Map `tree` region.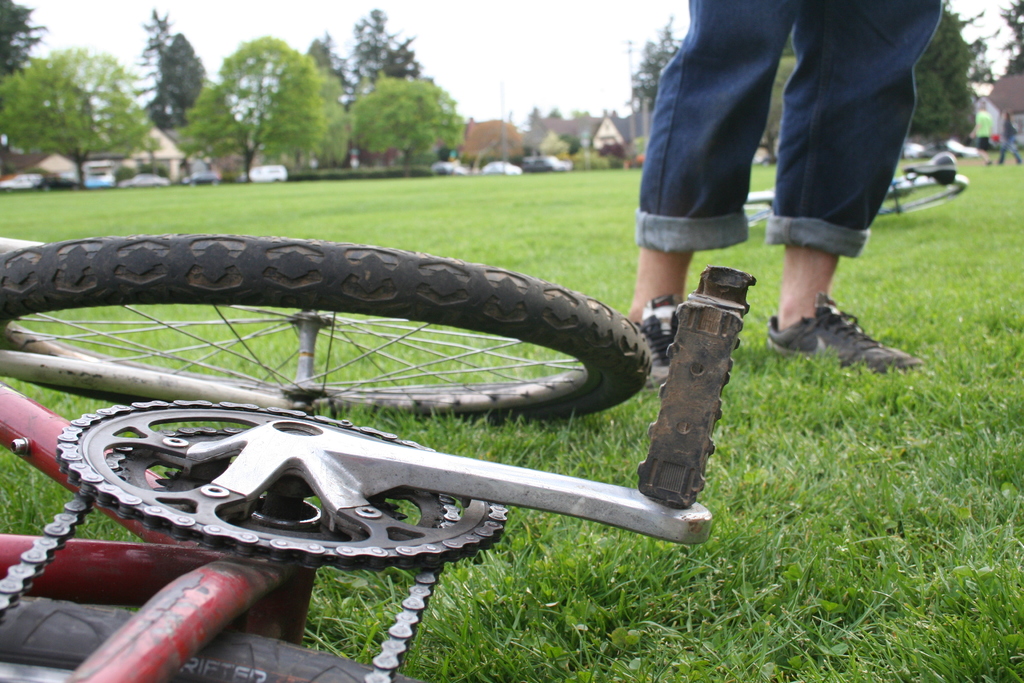
Mapped to <box>753,37,808,162</box>.
